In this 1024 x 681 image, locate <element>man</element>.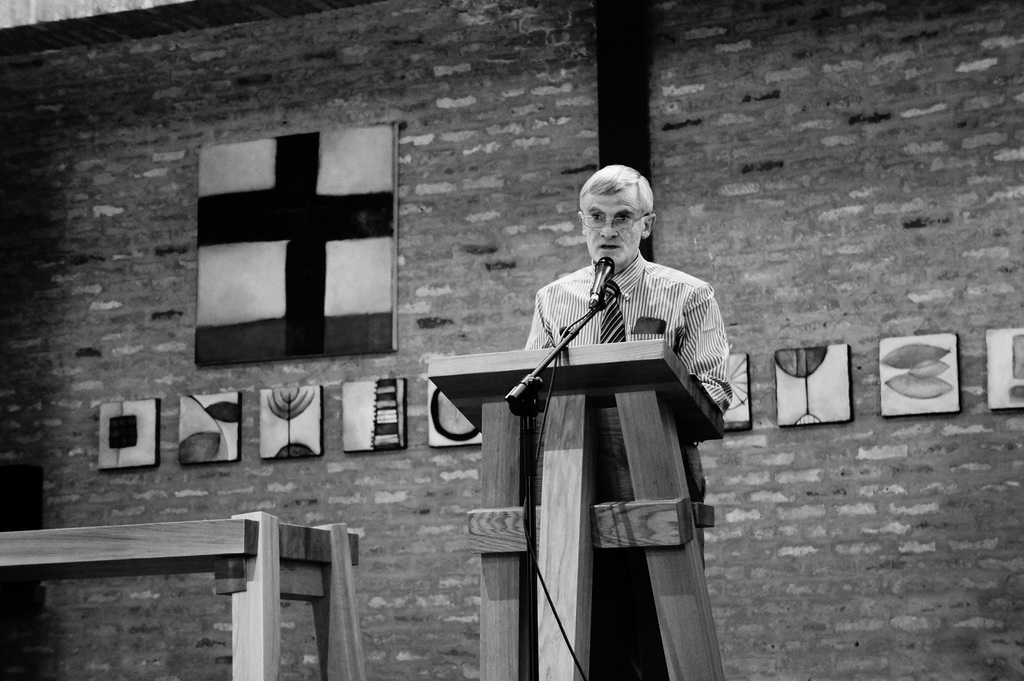
Bounding box: detection(522, 168, 735, 680).
